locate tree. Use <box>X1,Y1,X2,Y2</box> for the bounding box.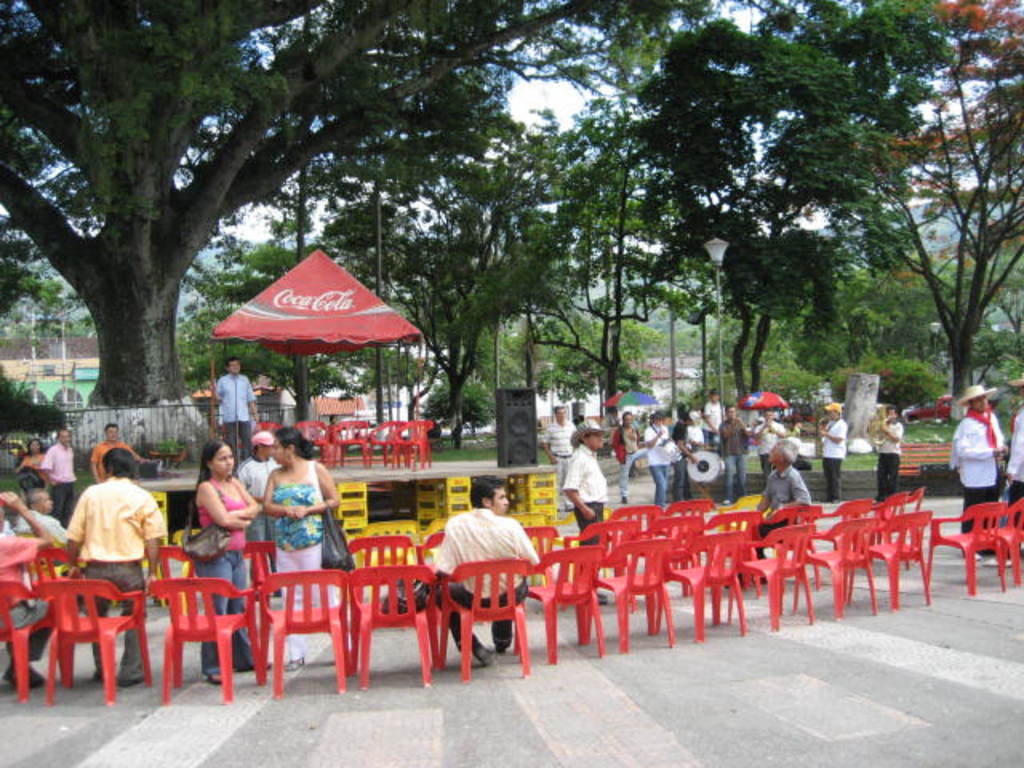
<box>867,0,1022,422</box>.
